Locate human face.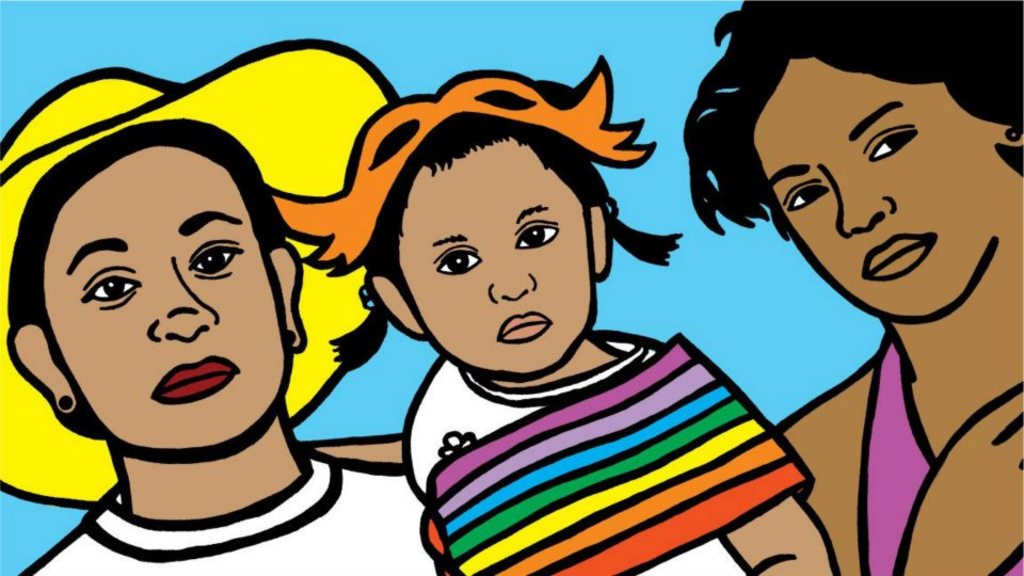
Bounding box: [45,149,282,444].
